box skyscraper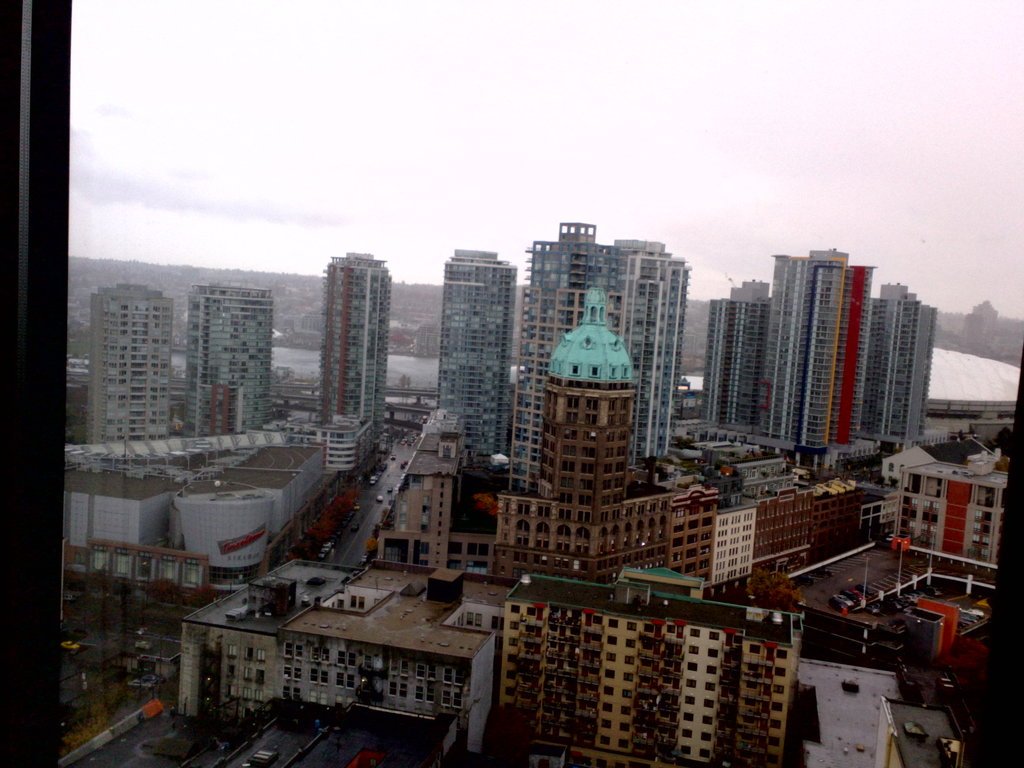
select_region(311, 252, 392, 428)
